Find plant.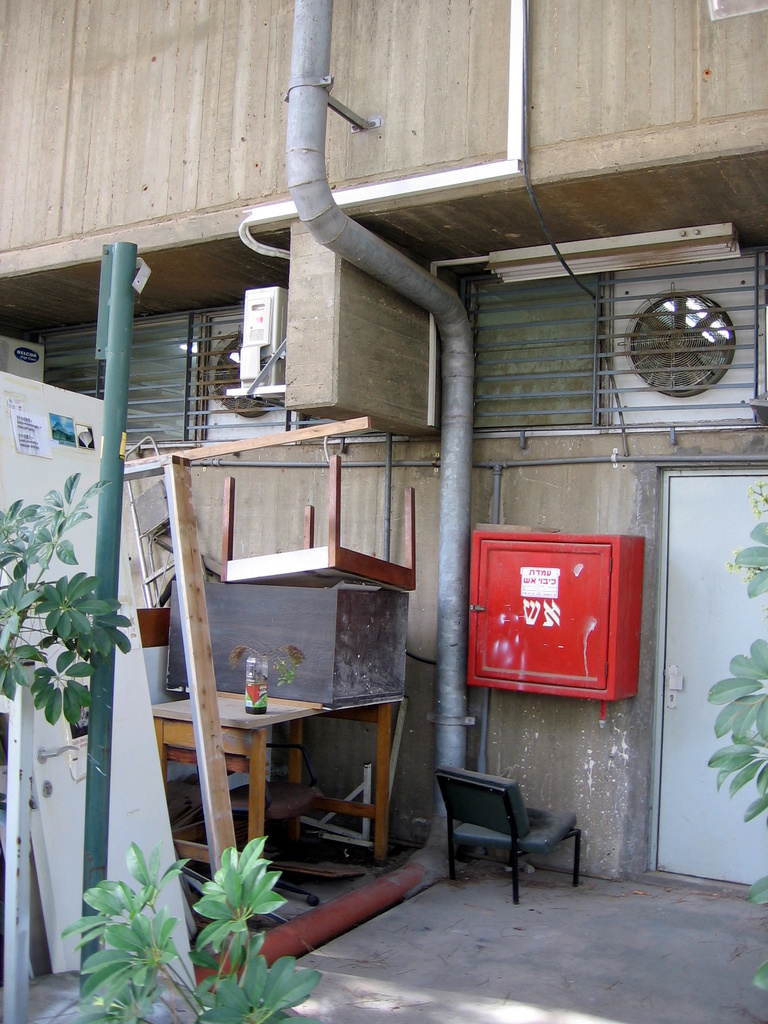
(x1=54, y1=832, x2=322, y2=1023).
